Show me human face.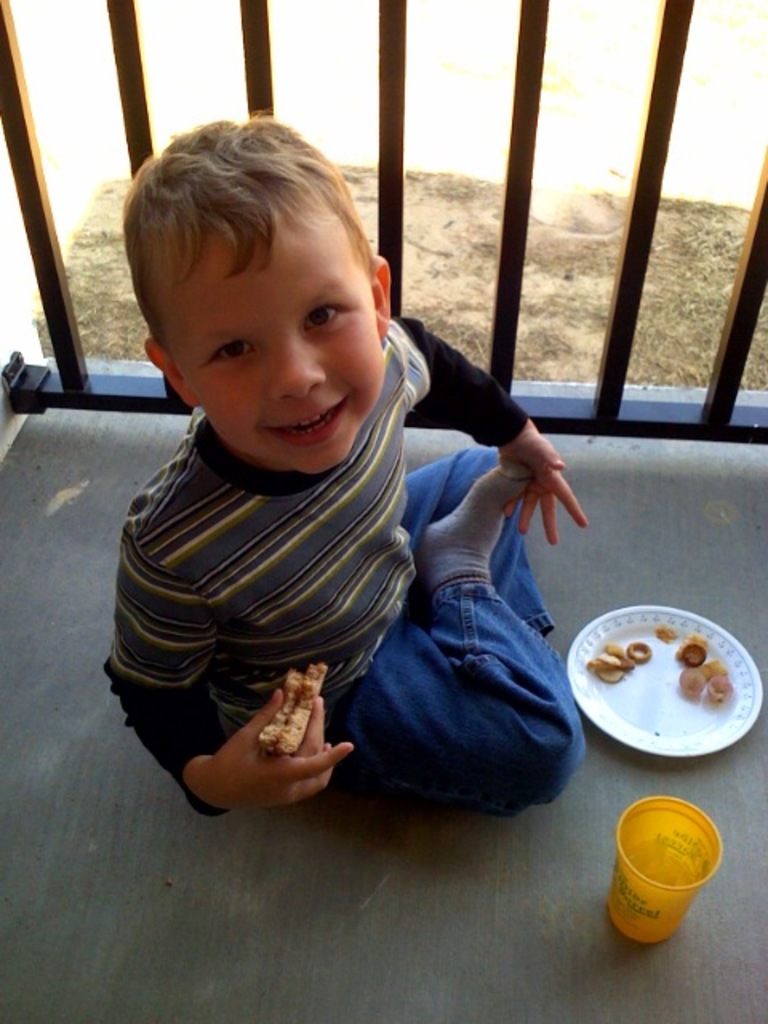
human face is here: x1=155, y1=203, x2=386, y2=477.
